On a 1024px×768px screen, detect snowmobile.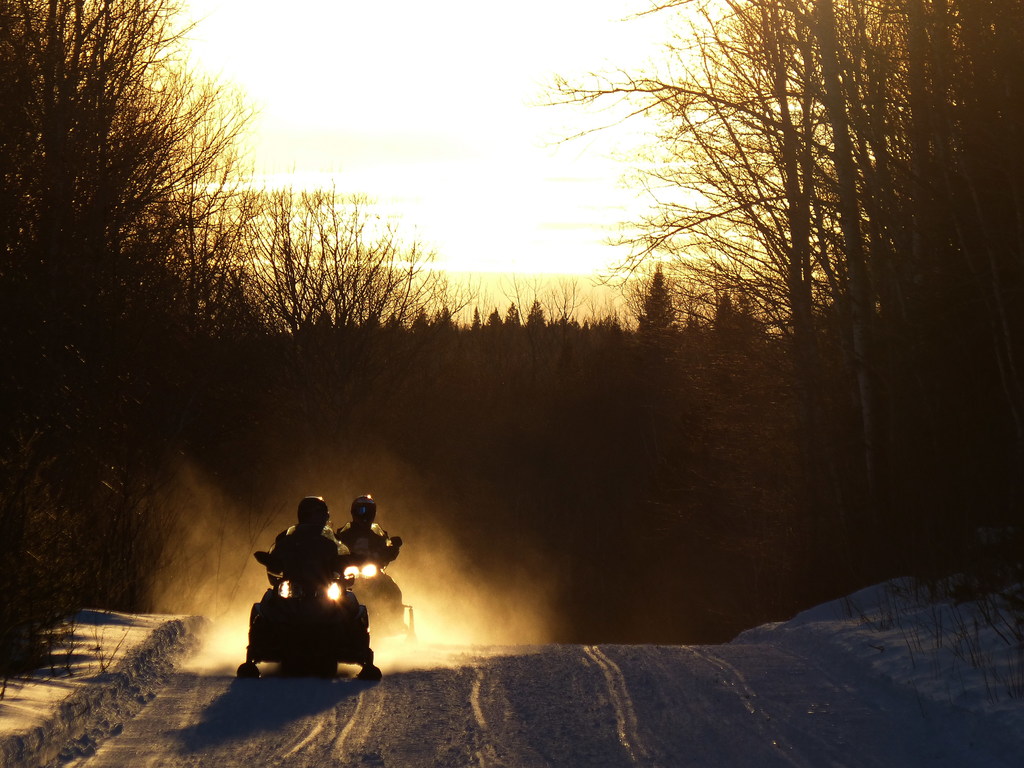
[337, 553, 417, 646].
